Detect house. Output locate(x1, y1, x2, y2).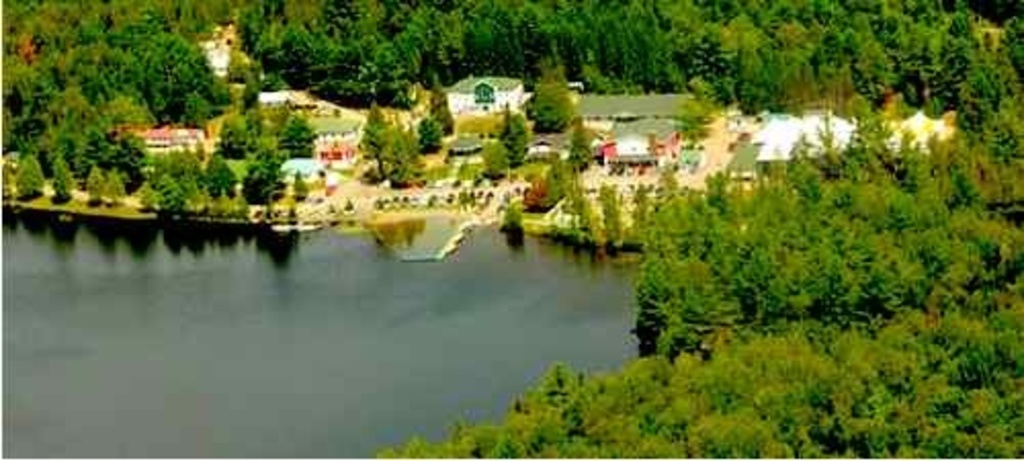
locate(375, 178, 532, 213).
